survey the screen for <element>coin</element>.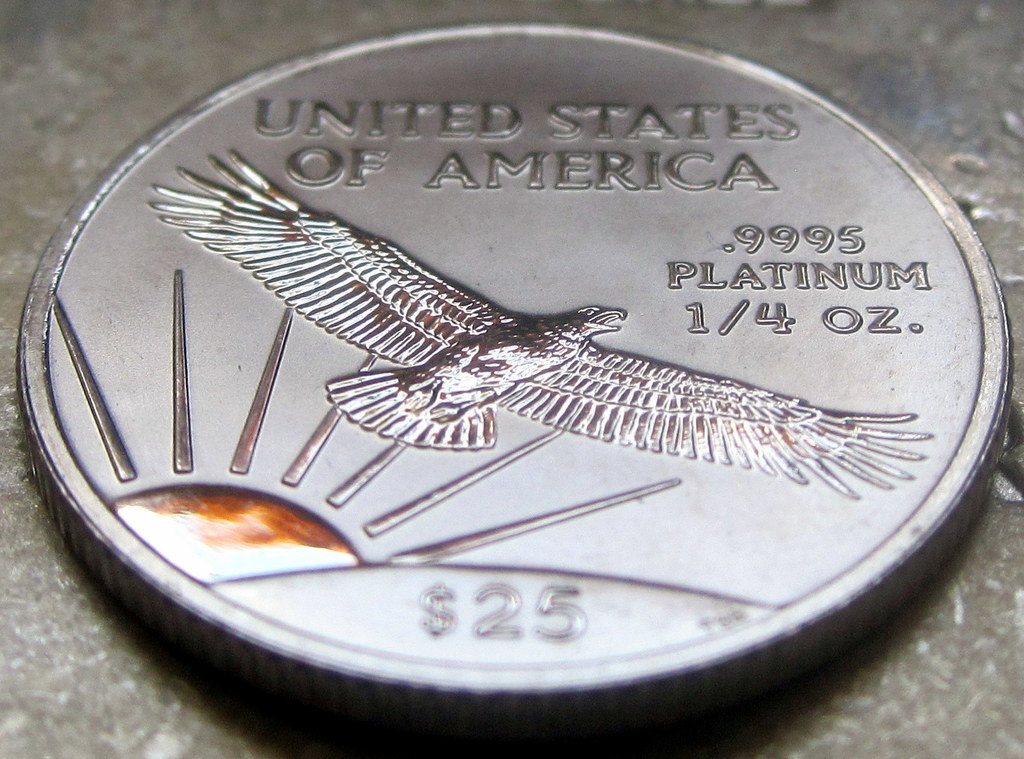
Survey found: (13, 16, 1014, 727).
